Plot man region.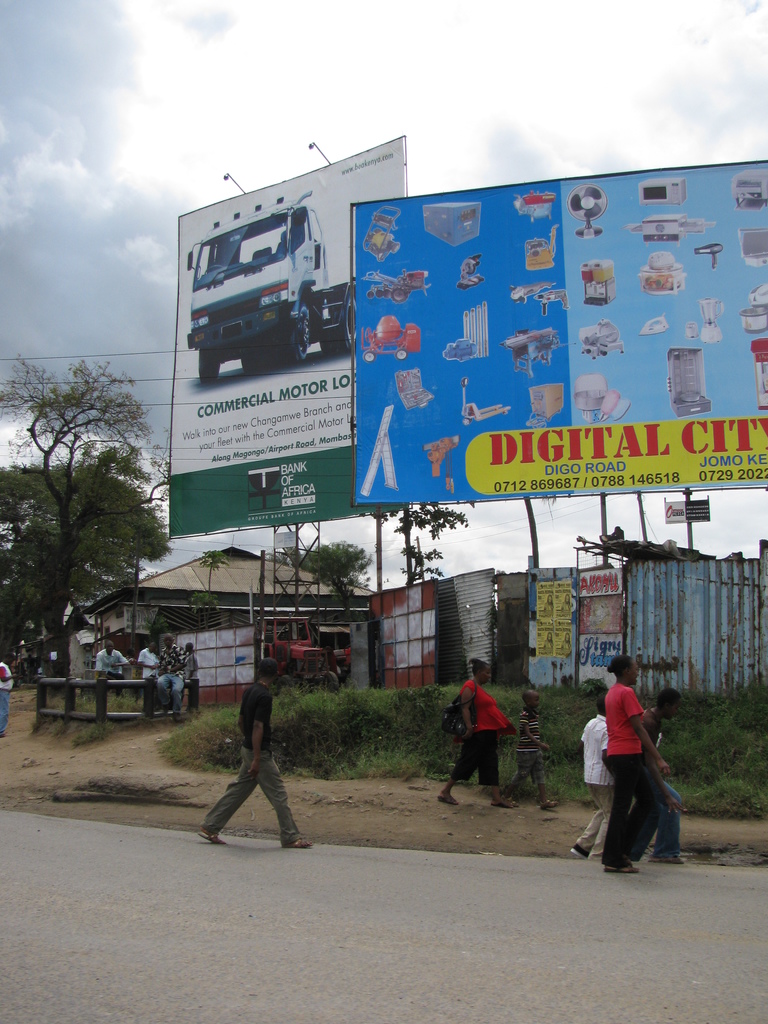
Plotted at (201,672,316,849).
